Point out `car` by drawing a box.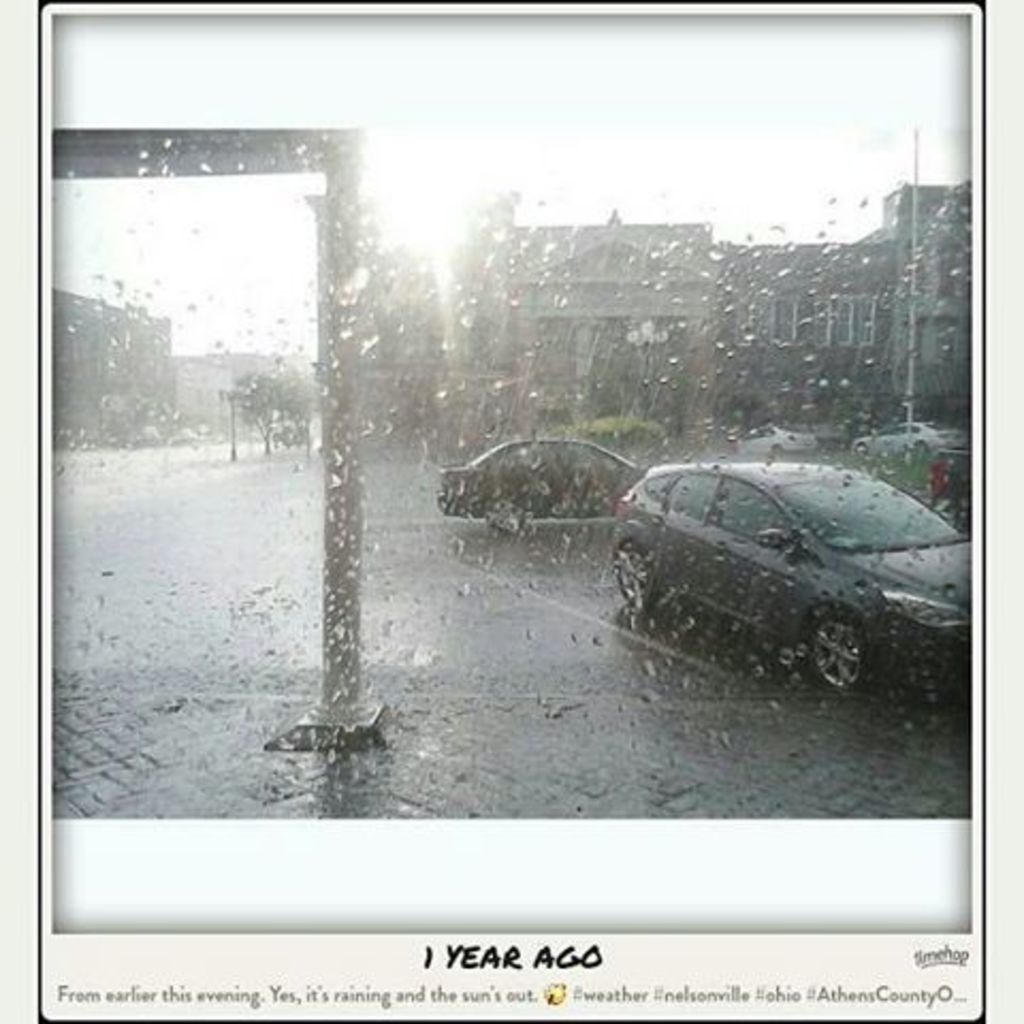
x1=574 y1=422 x2=964 y2=719.
